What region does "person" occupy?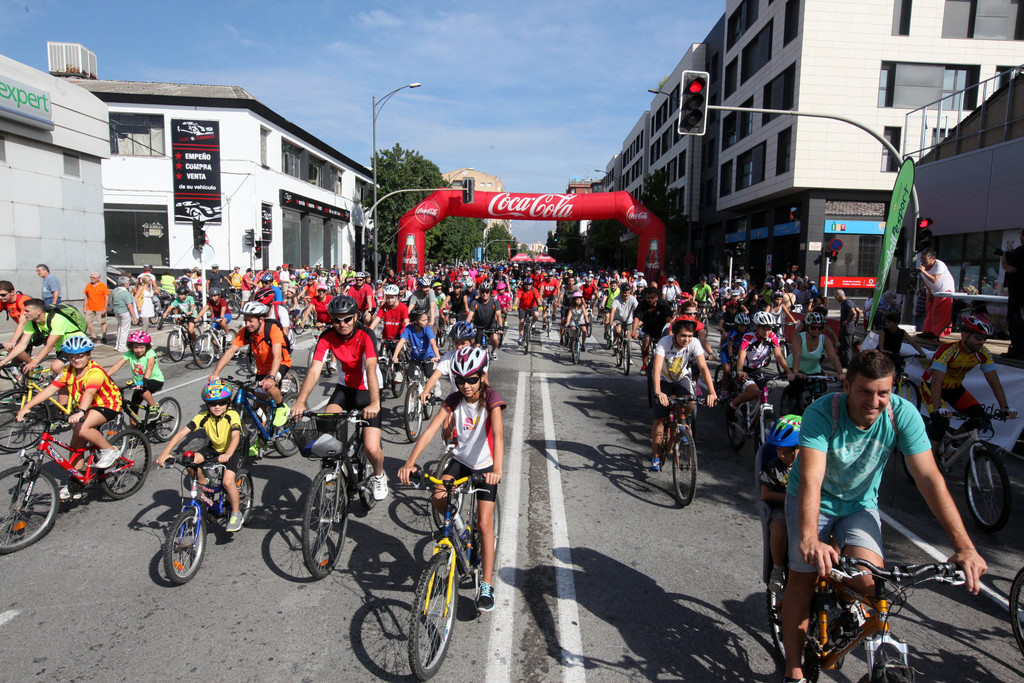
l=999, t=228, r=1023, b=358.
